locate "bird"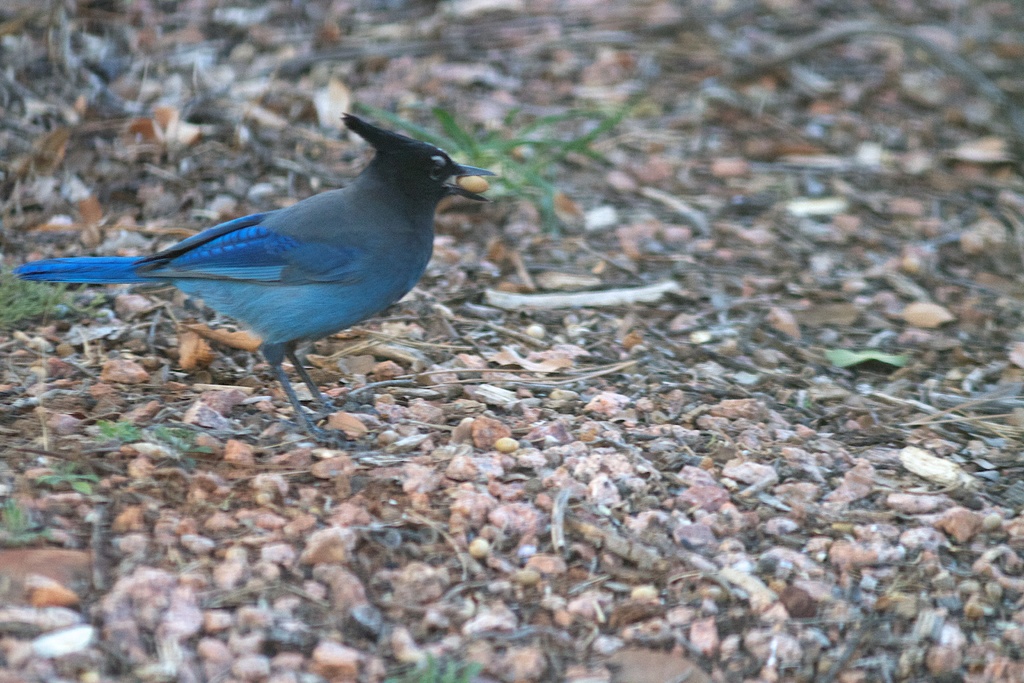
(left=15, top=110, right=514, bottom=451)
